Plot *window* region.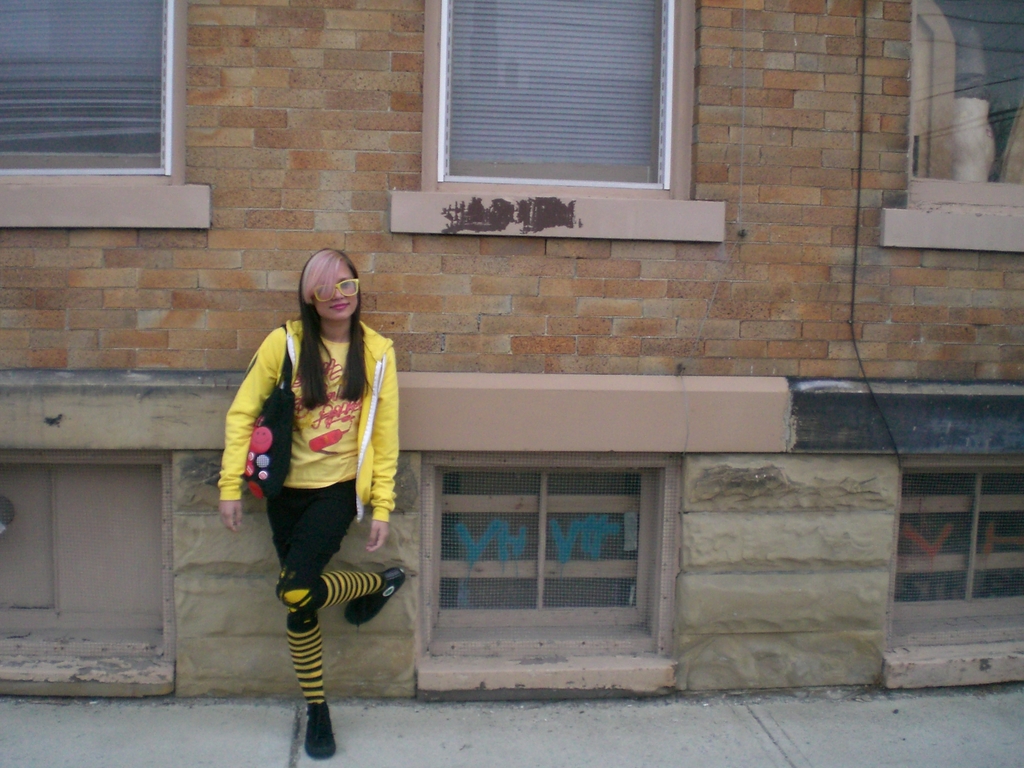
Plotted at {"x1": 887, "y1": 452, "x2": 1023, "y2": 697}.
